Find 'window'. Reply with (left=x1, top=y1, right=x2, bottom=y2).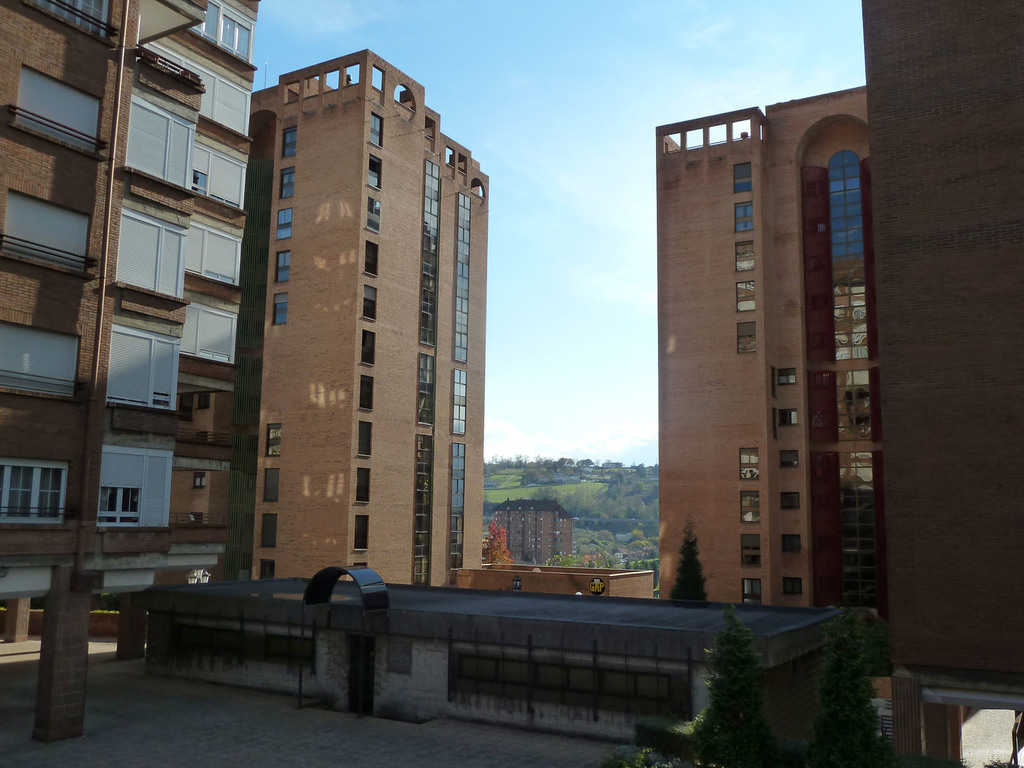
(left=355, top=415, right=372, bottom=460).
